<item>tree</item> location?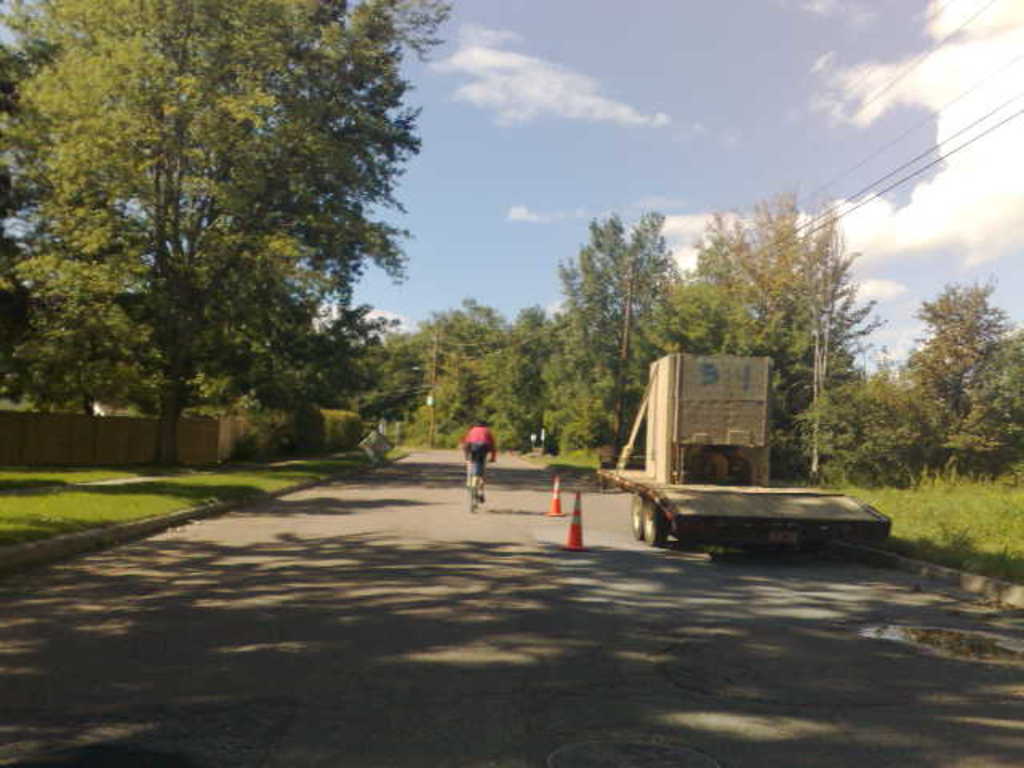
x1=8, y1=37, x2=411, y2=464
